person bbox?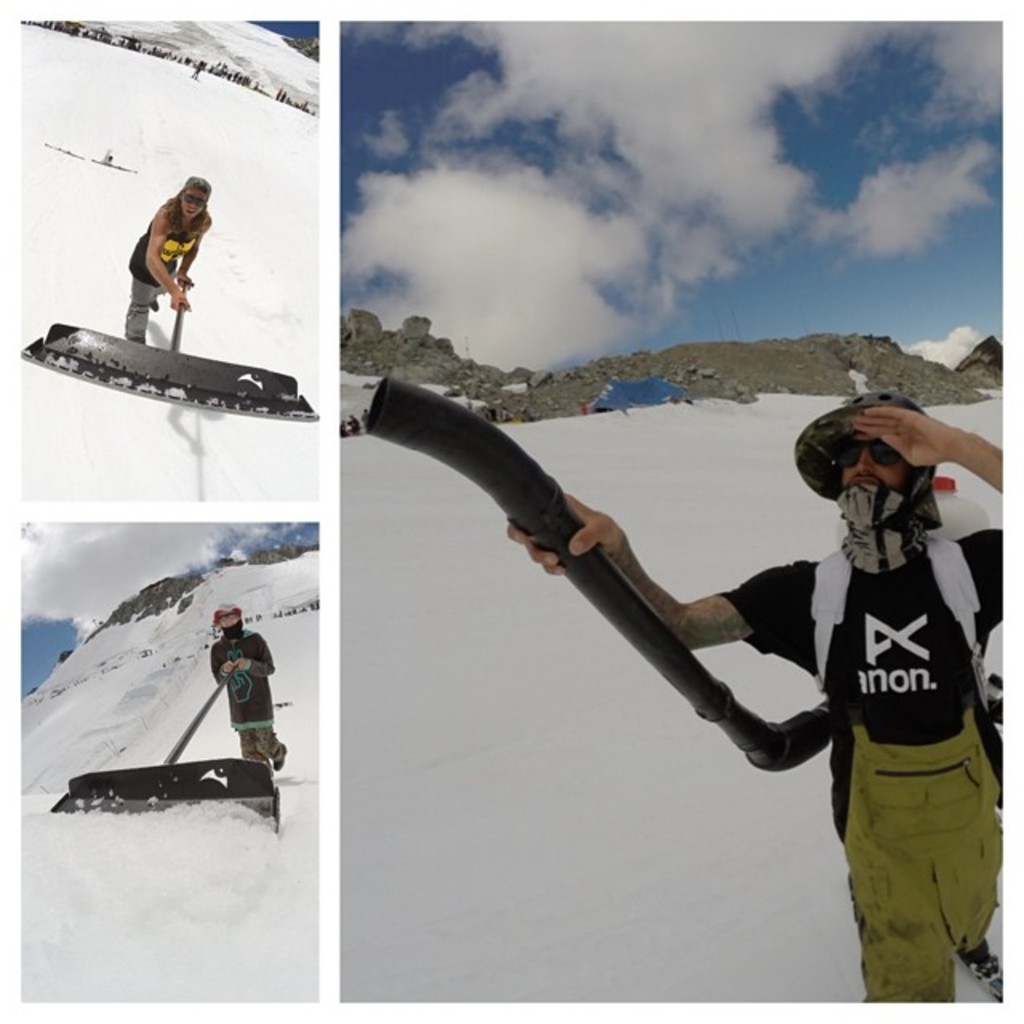
region(130, 173, 211, 346)
